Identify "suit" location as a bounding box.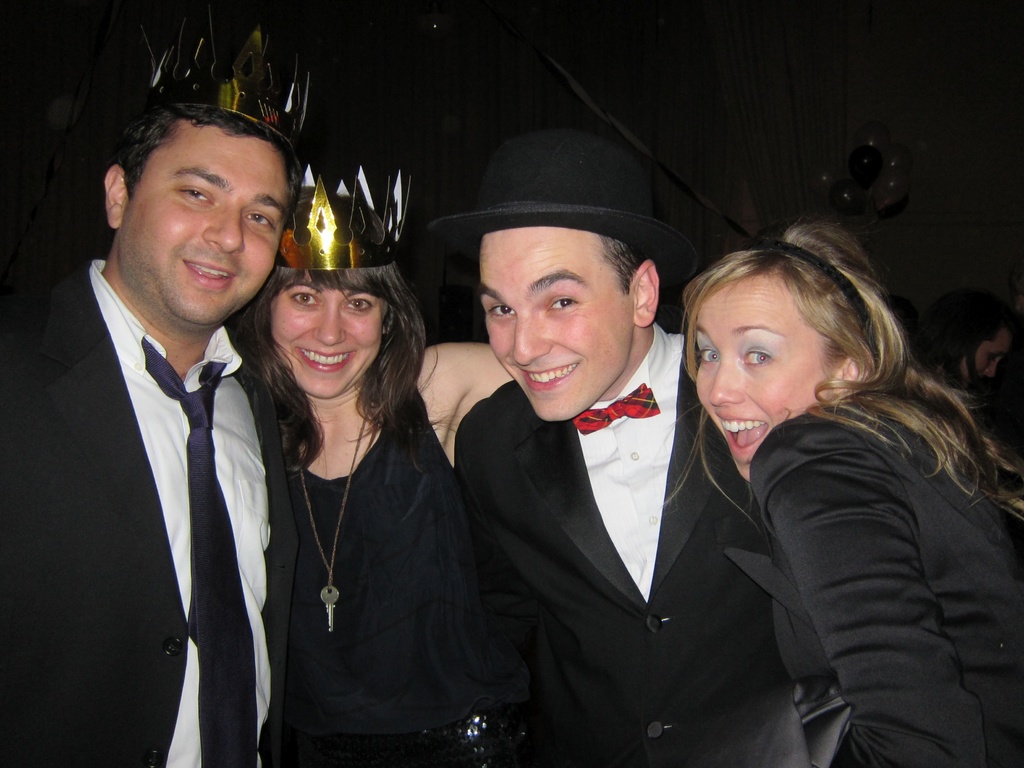
box=[26, 131, 290, 767].
